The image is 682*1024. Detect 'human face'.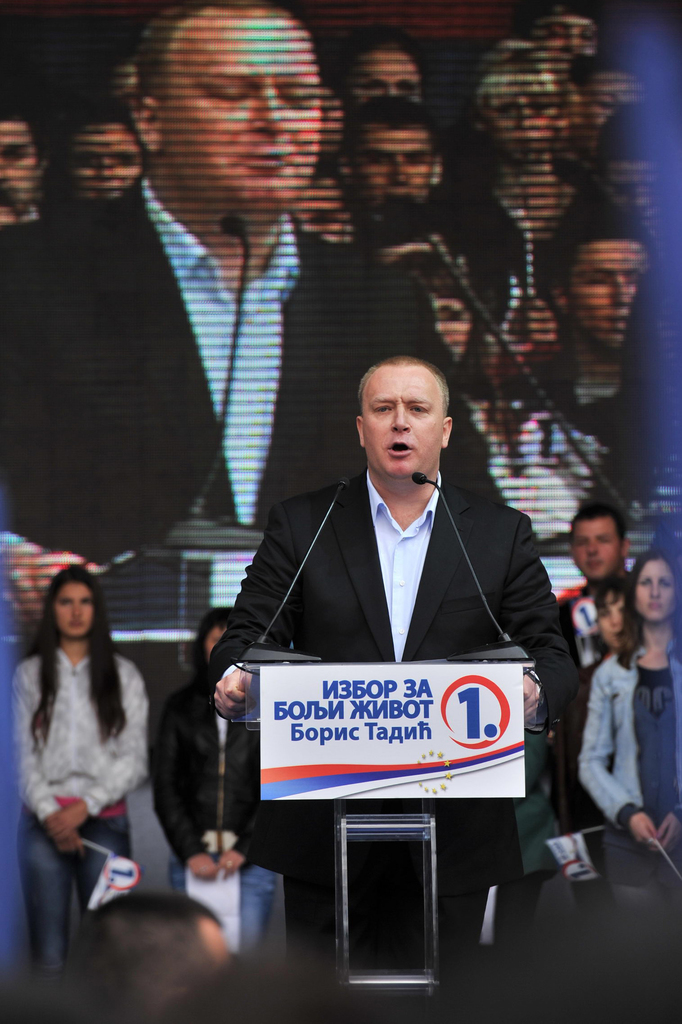
Detection: 540/13/596/81.
